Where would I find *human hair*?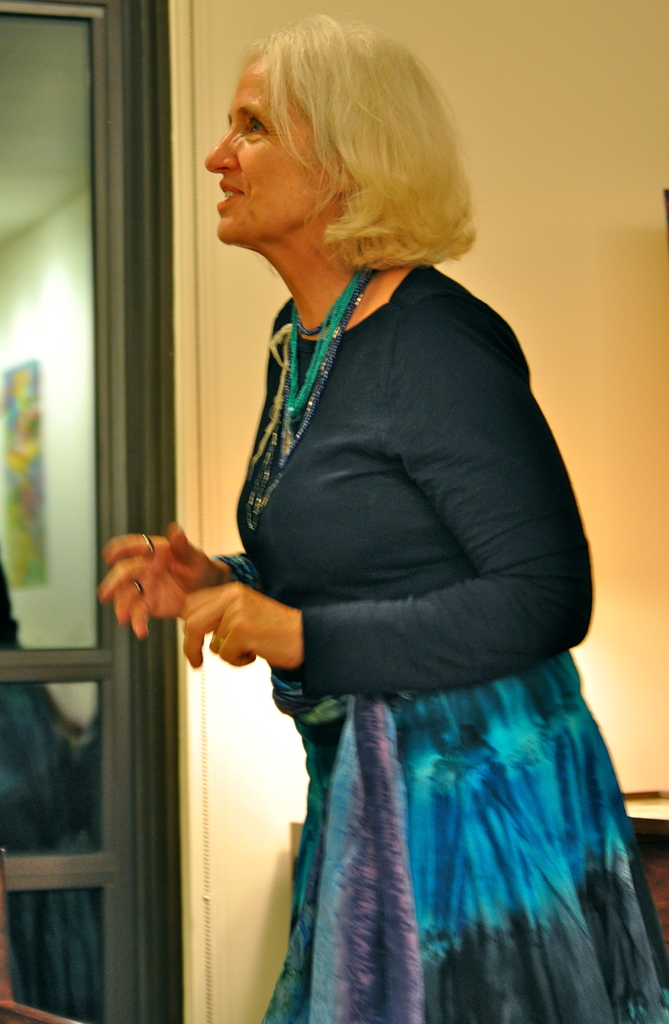
At Rect(214, 16, 449, 298).
